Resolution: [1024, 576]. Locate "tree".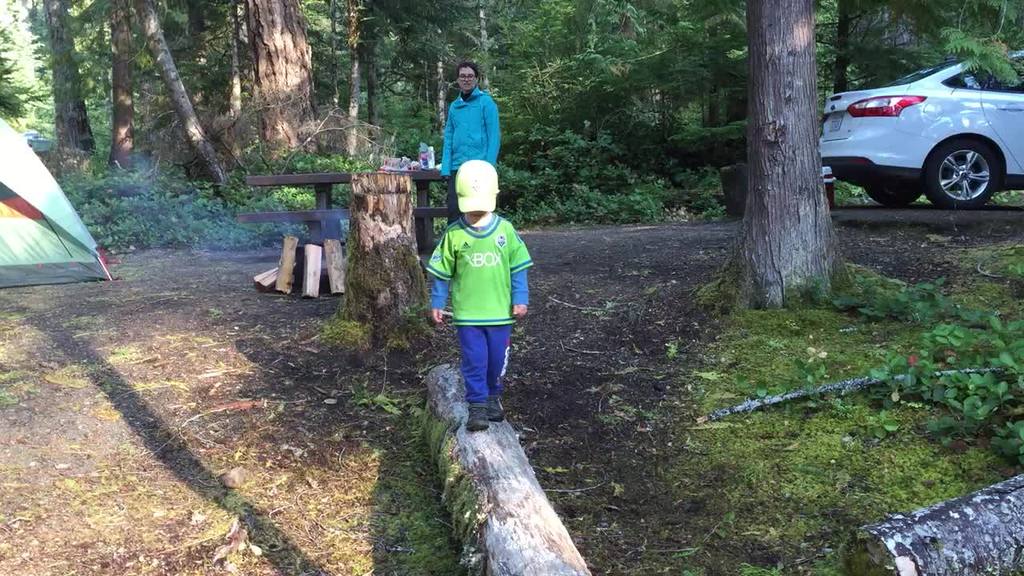
locate(914, 0, 1023, 109).
